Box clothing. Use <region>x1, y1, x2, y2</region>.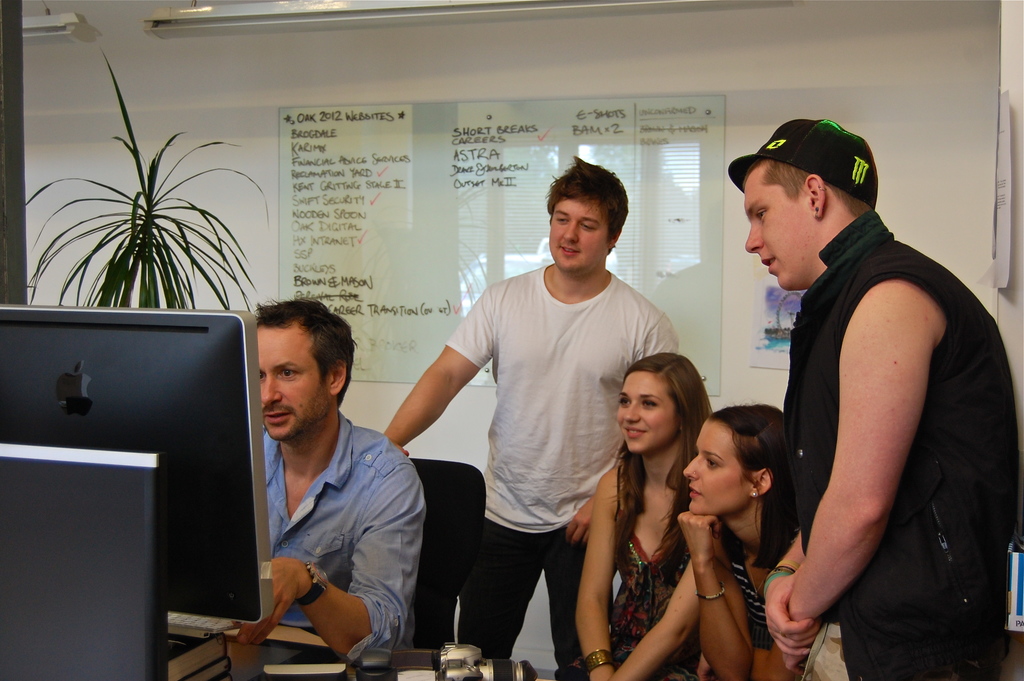
<region>561, 457, 703, 680</region>.
